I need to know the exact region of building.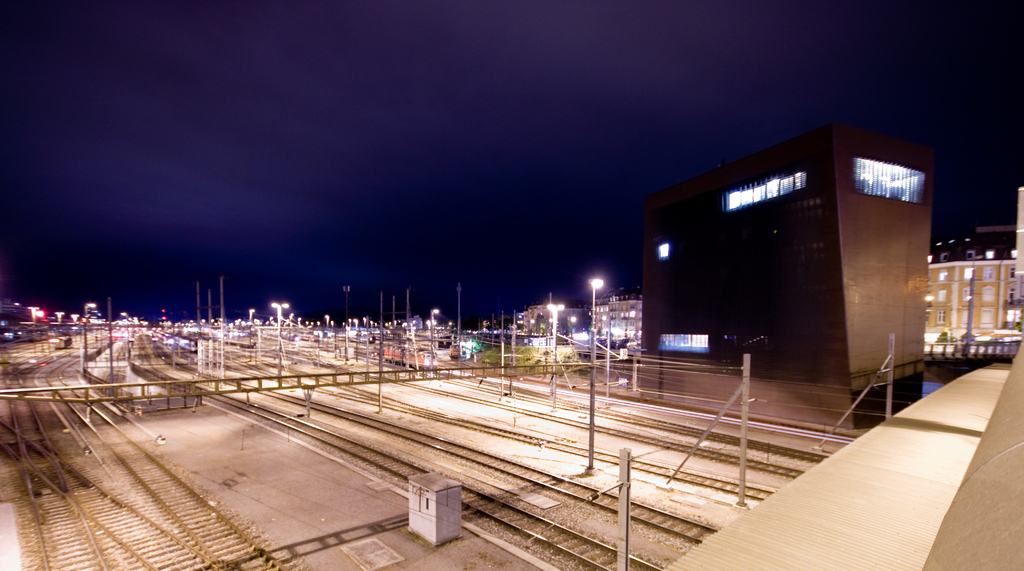
Region: {"x1": 639, "y1": 136, "x2": 937, "y2": 404}.
